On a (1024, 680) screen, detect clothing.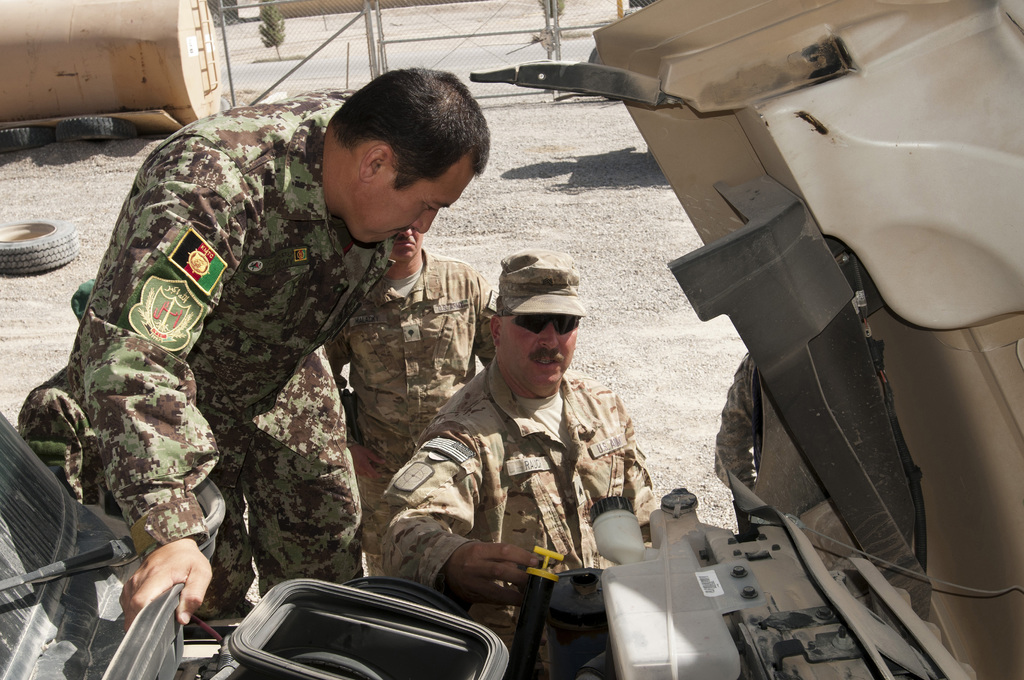
315, 250, 497, 580.
